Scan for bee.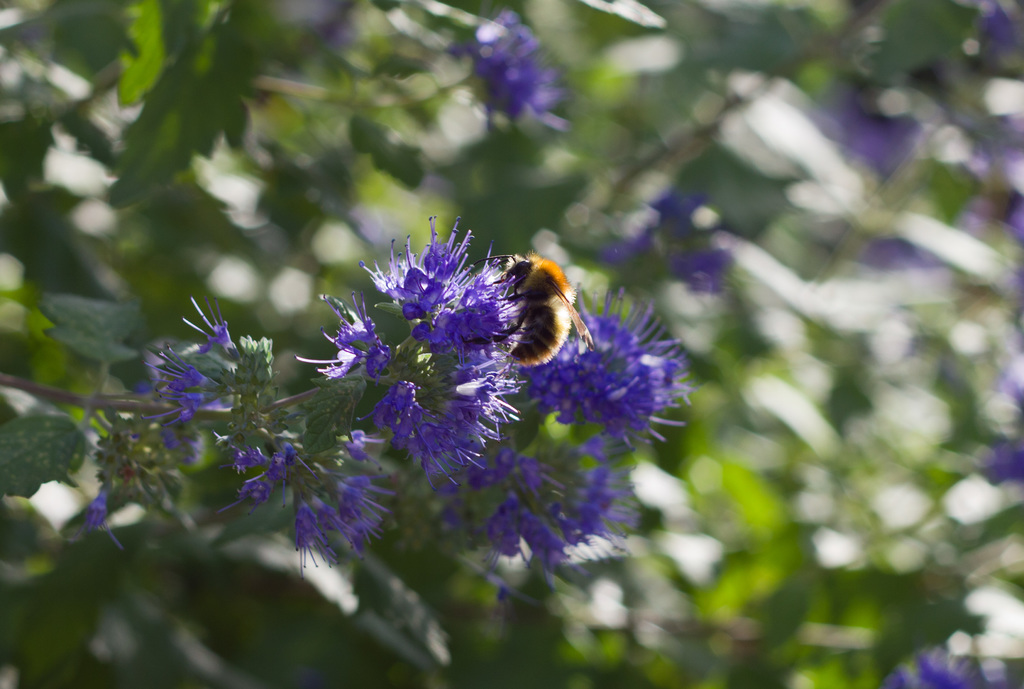
Scan result: box(471, 248, 578, 393).
